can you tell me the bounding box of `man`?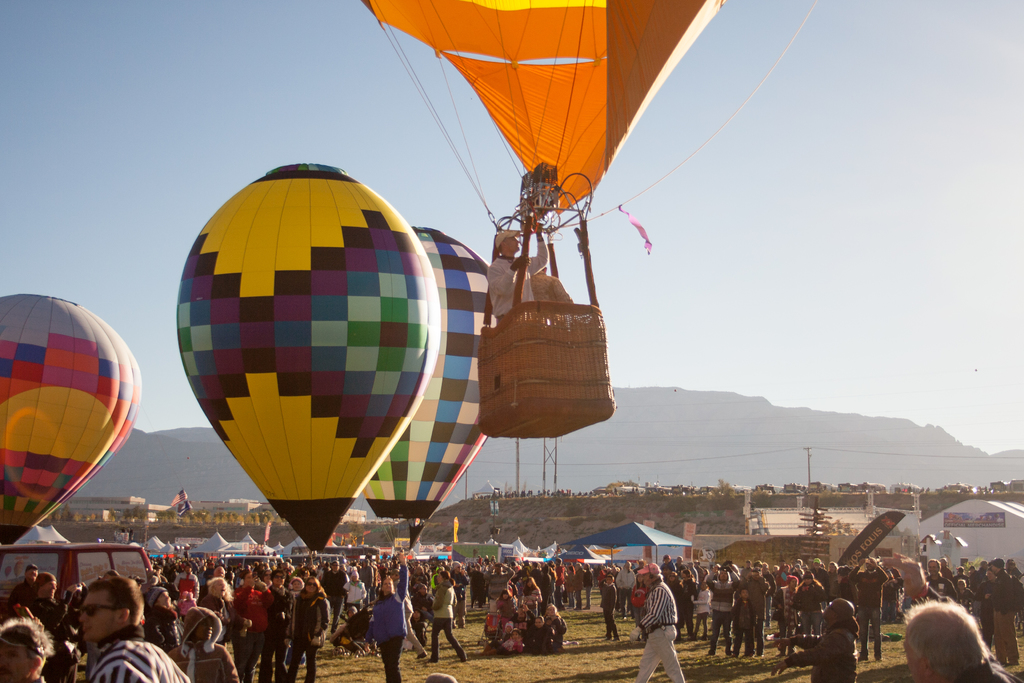
<bbox>940, 559, 951, 580</bbox>.
